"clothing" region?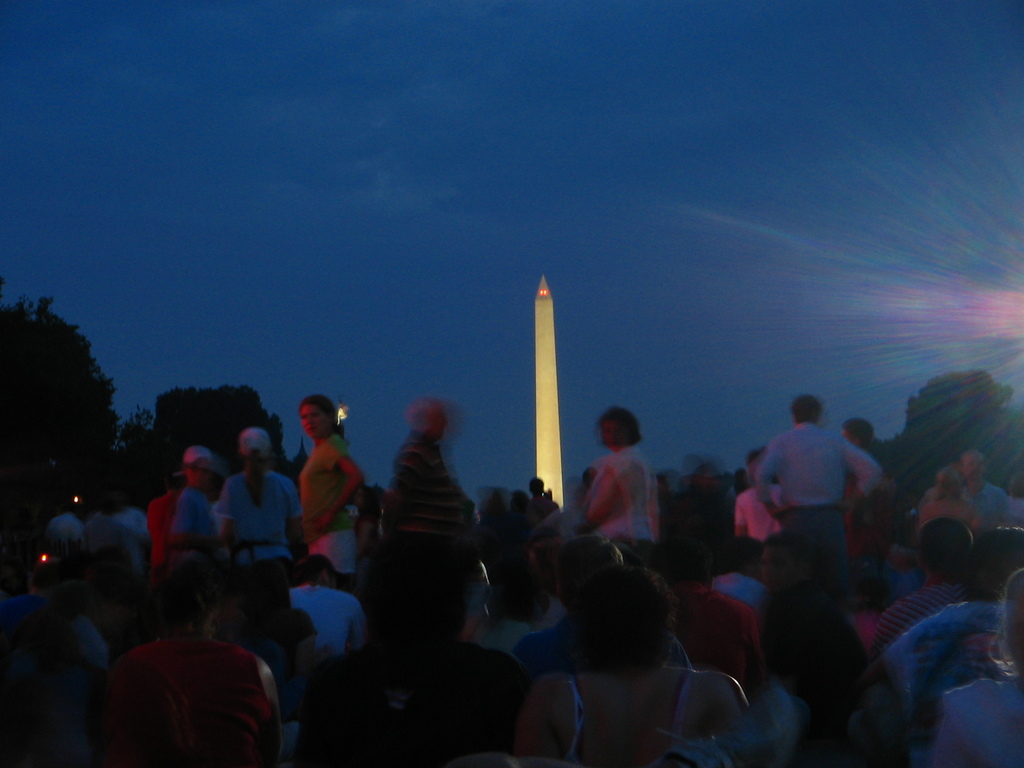
box(229, 471, 310, 590)
